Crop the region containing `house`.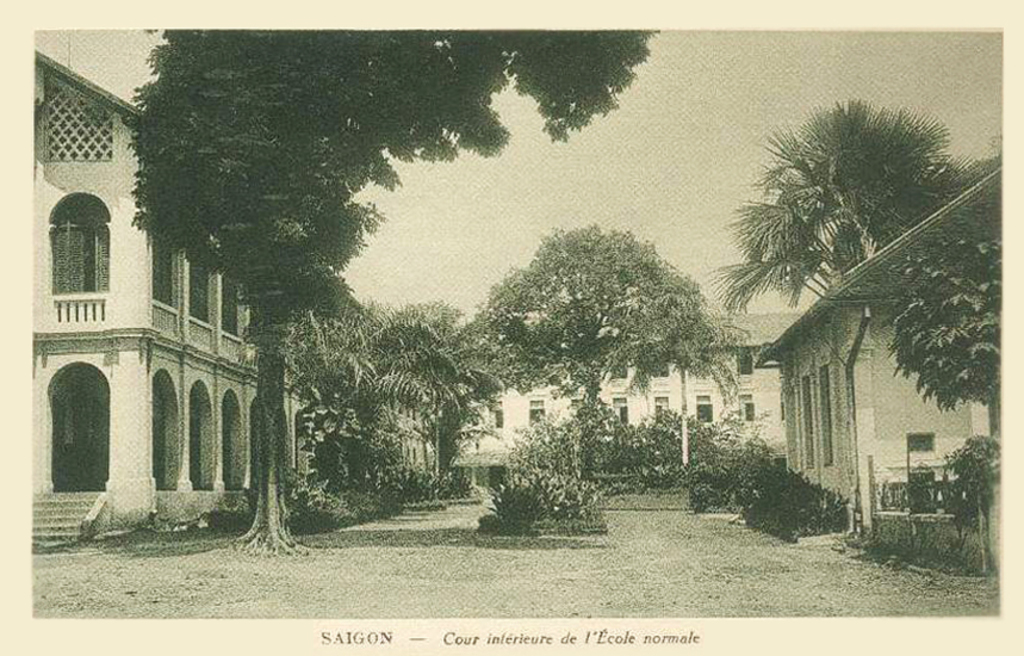
Crop region: {"left": 374, "top": 307, "right": 808, "bottom": 499}.
